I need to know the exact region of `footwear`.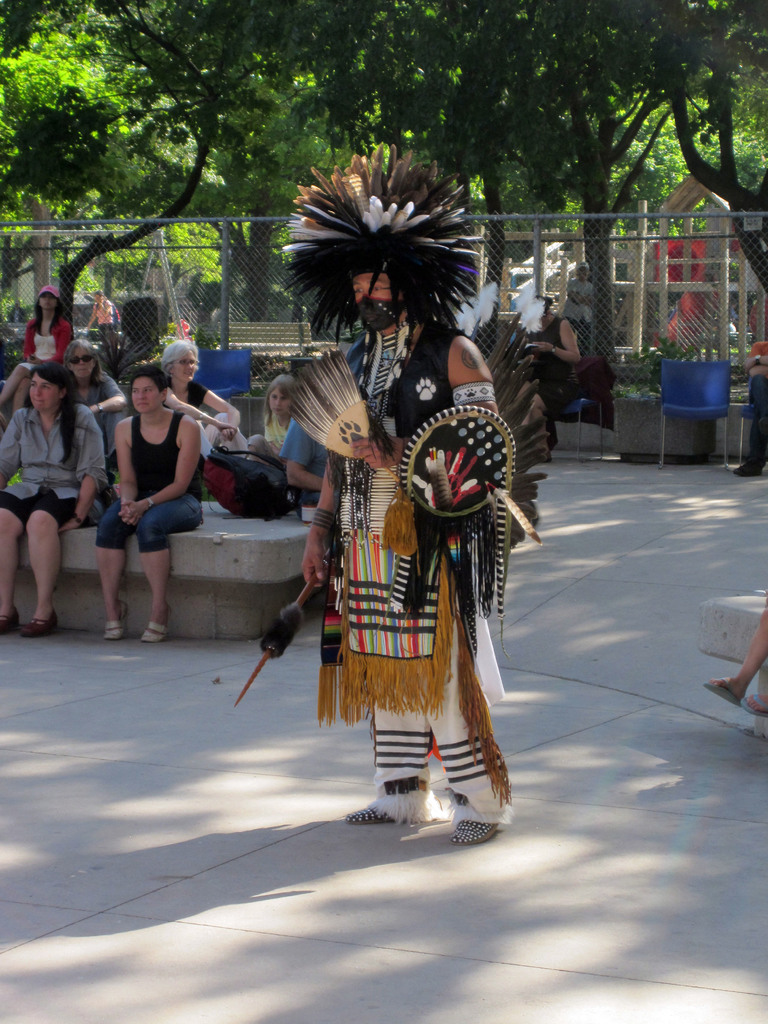
Region: 23/611/54/637.
